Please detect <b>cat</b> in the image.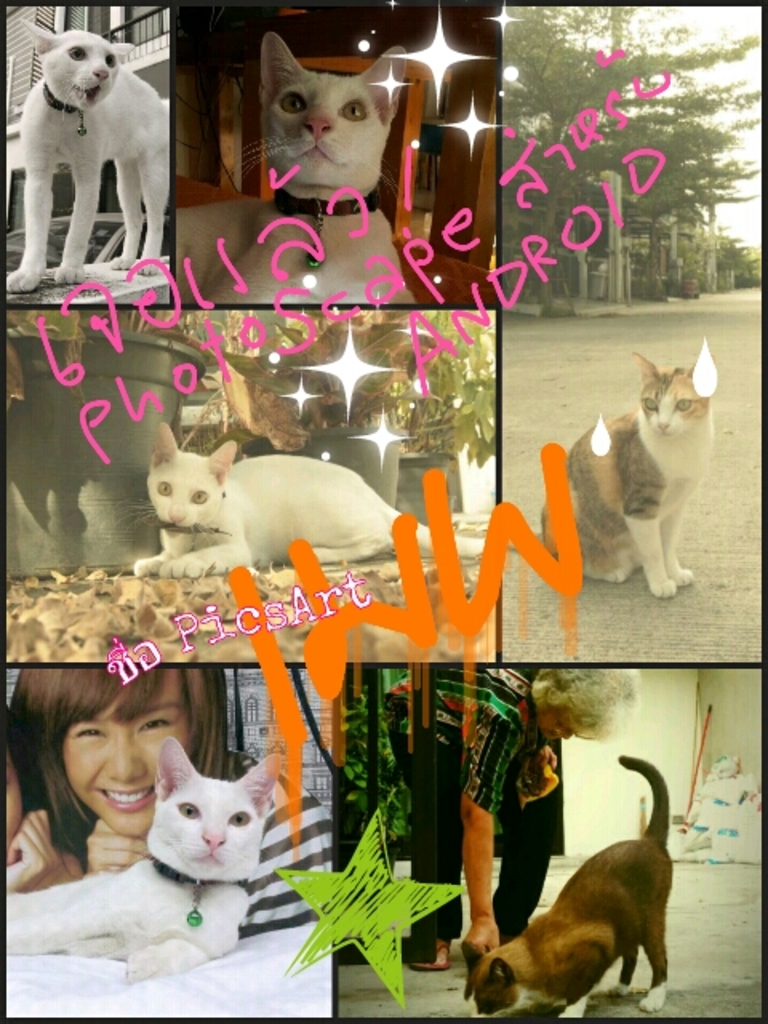
left=126, top=419, right=480, bottom=578.
